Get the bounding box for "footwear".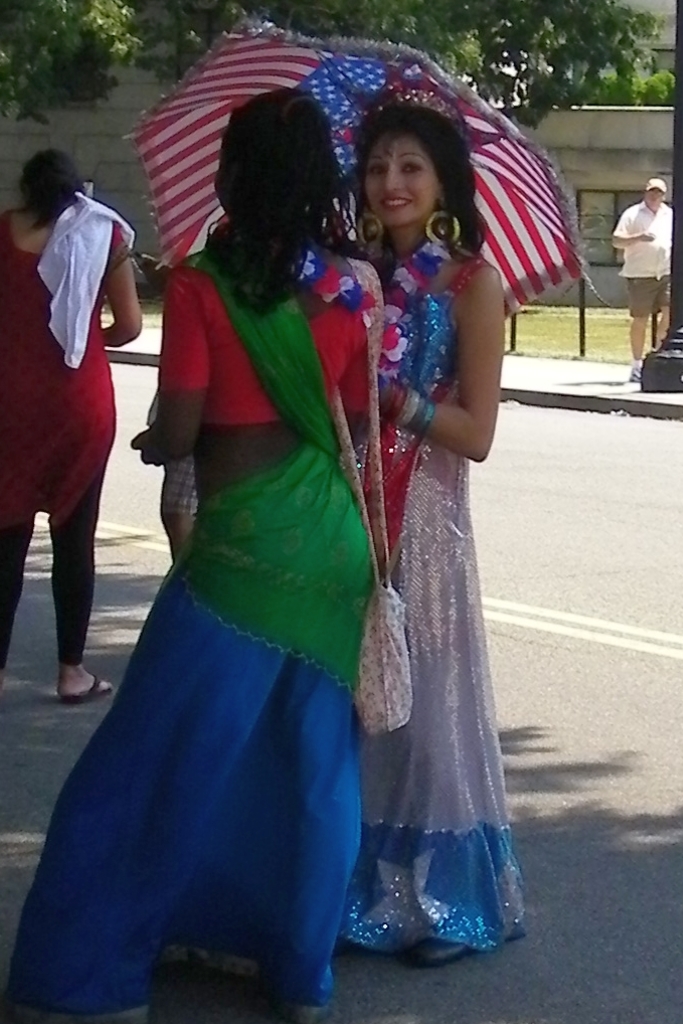
box(414, 930, 521, 966).
